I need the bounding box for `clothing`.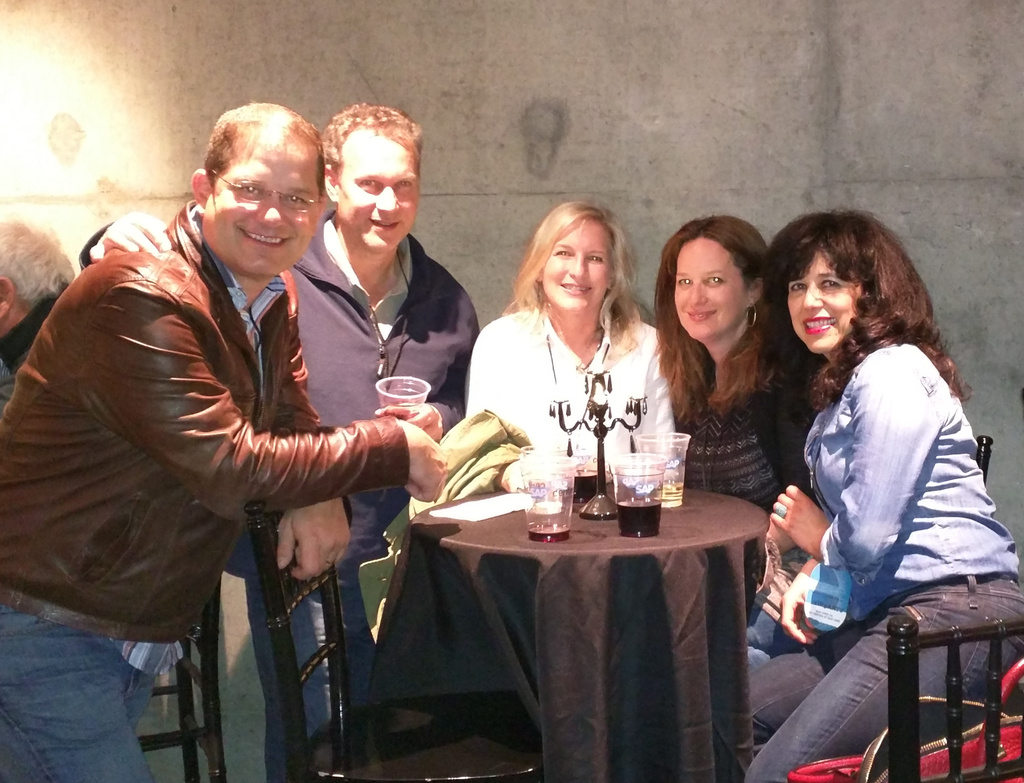
Here it is: rect(0, 291, 60, 416).
